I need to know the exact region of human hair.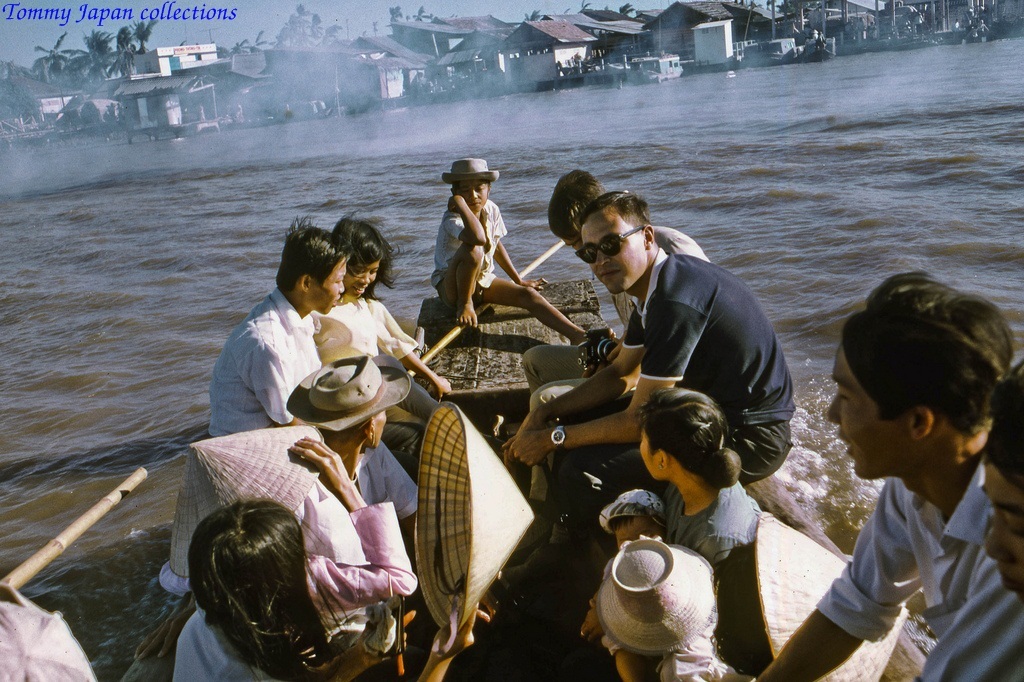
Region: box=[578, 184, 654, 242].
